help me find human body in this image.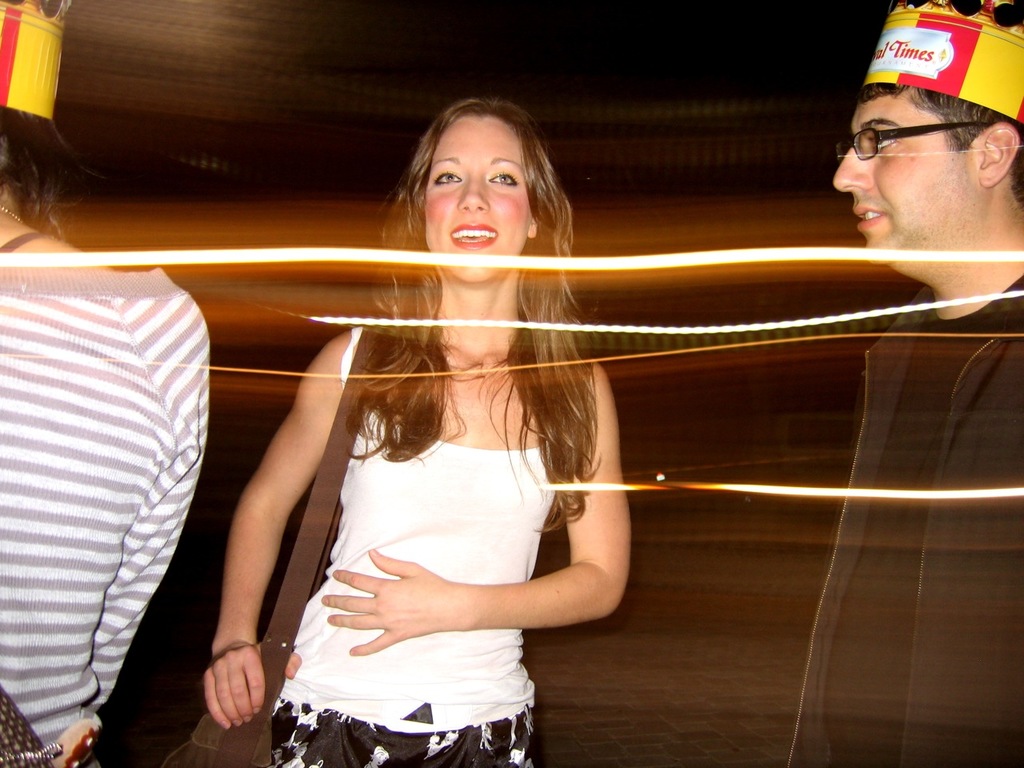
Found it: BBox(780, 0, 1023, 766).
